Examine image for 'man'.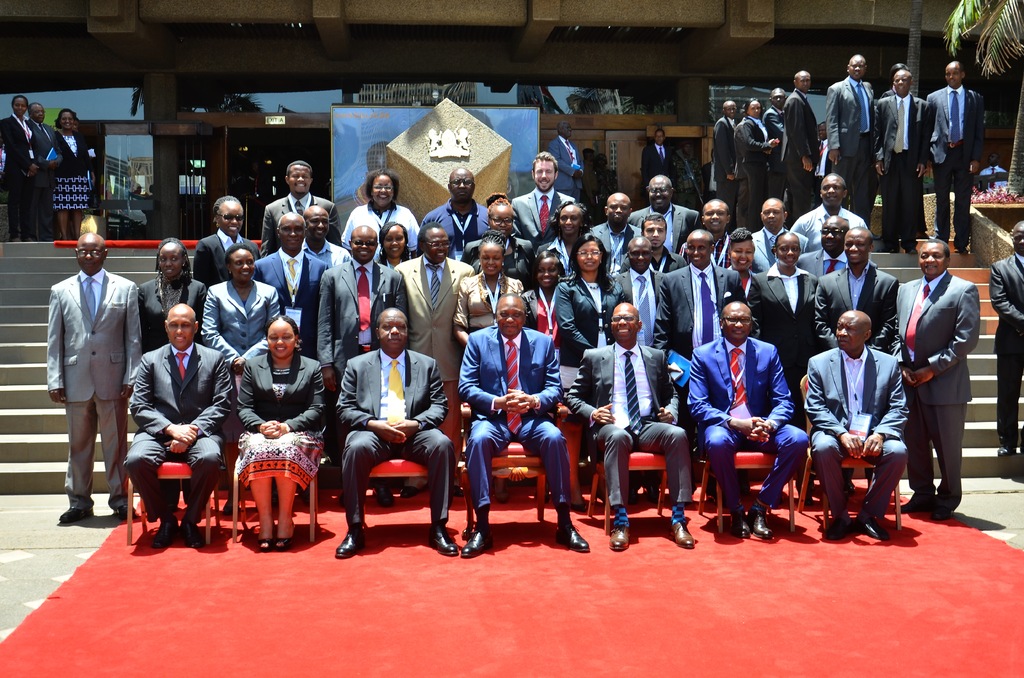
Examination result: 572,304,700,547.
